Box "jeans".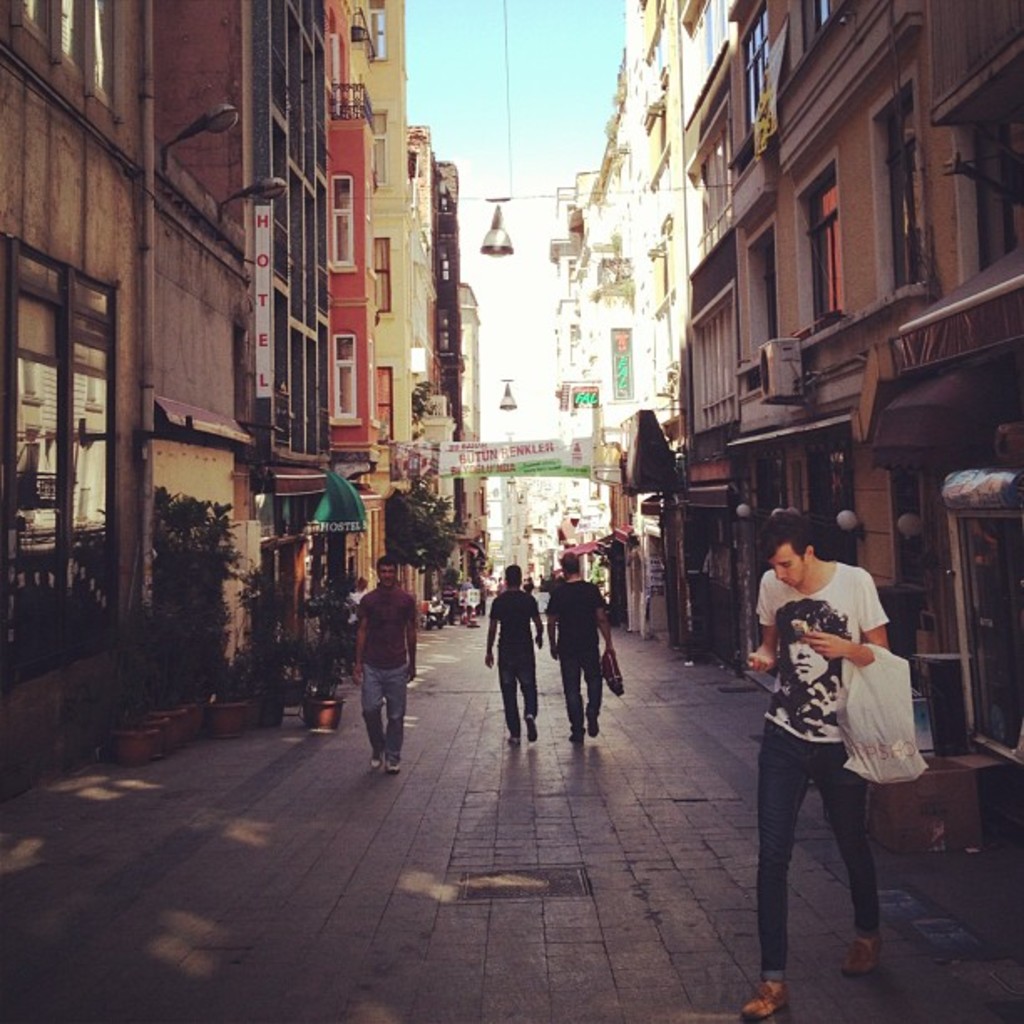
region(561, 654, 607, 726).
